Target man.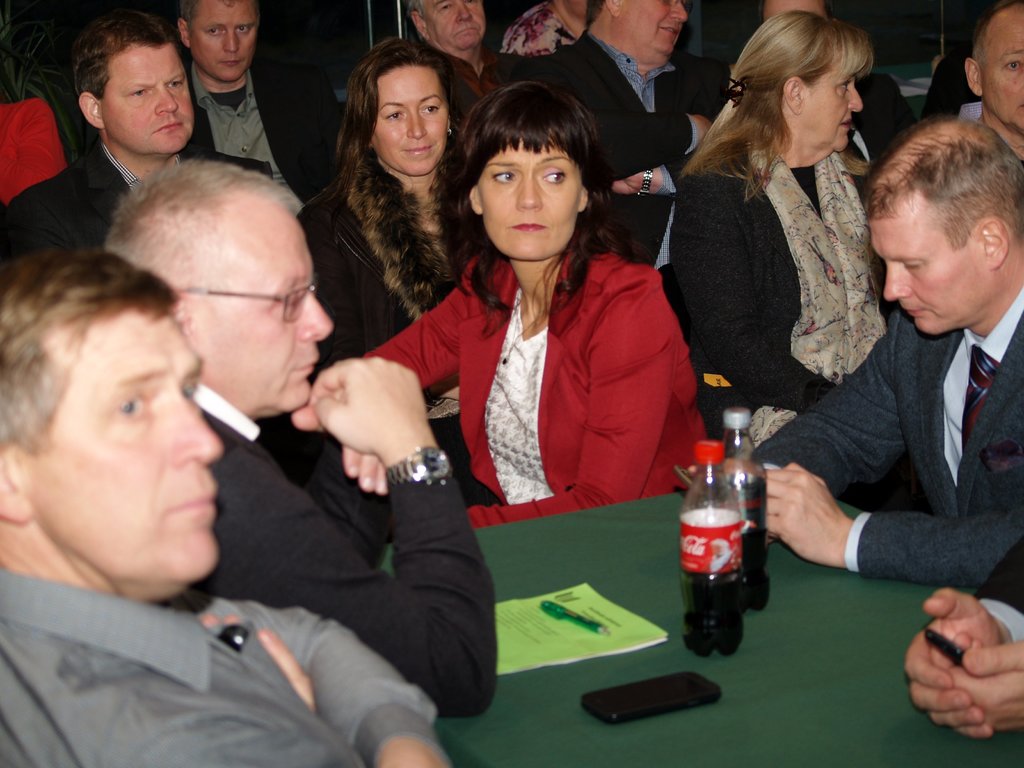
Target region: left=408, top=0, right=550, bottom=122.
